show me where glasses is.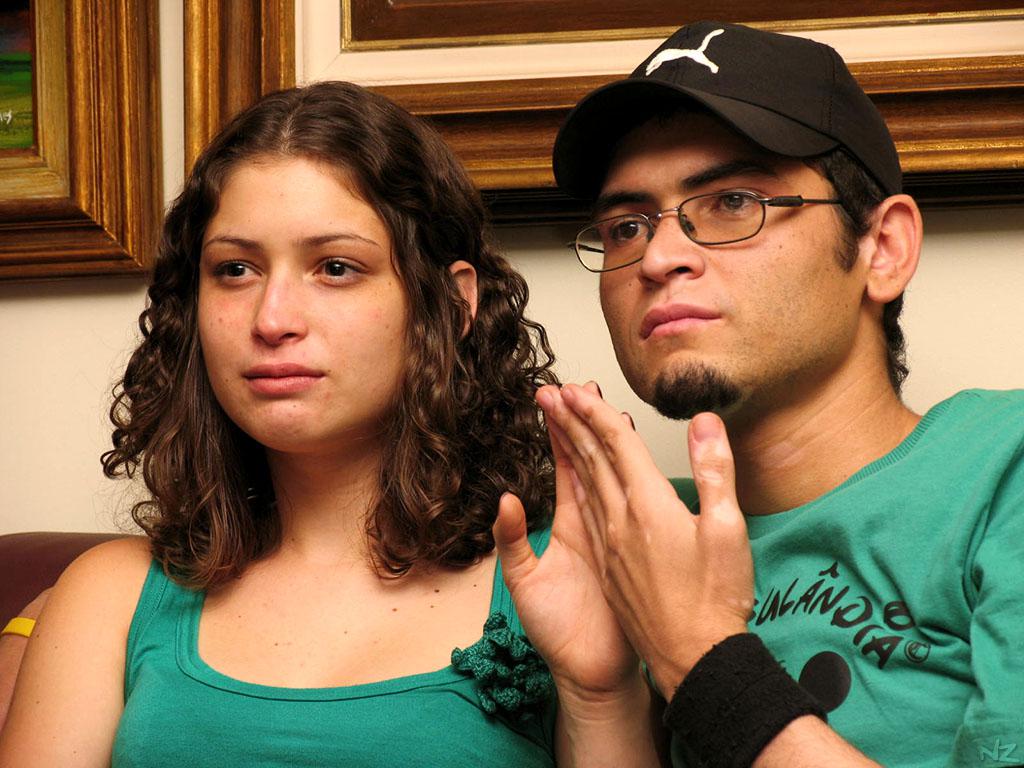
glasses is at select_region(582, 161, 869, 253).
